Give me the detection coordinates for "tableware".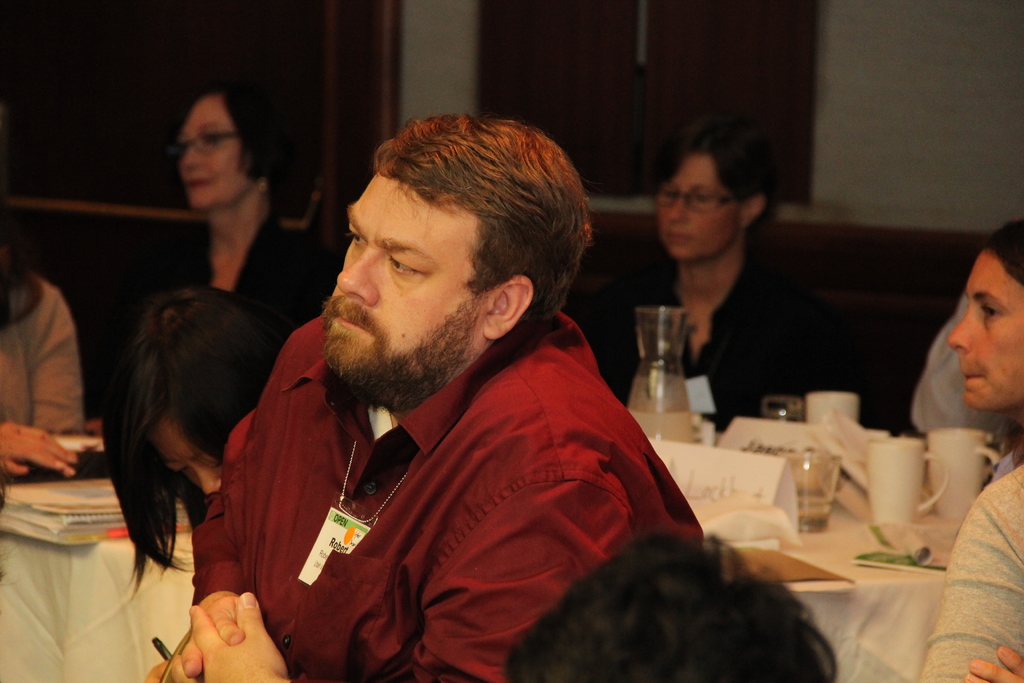
box=[929, 425, 998, 525].
